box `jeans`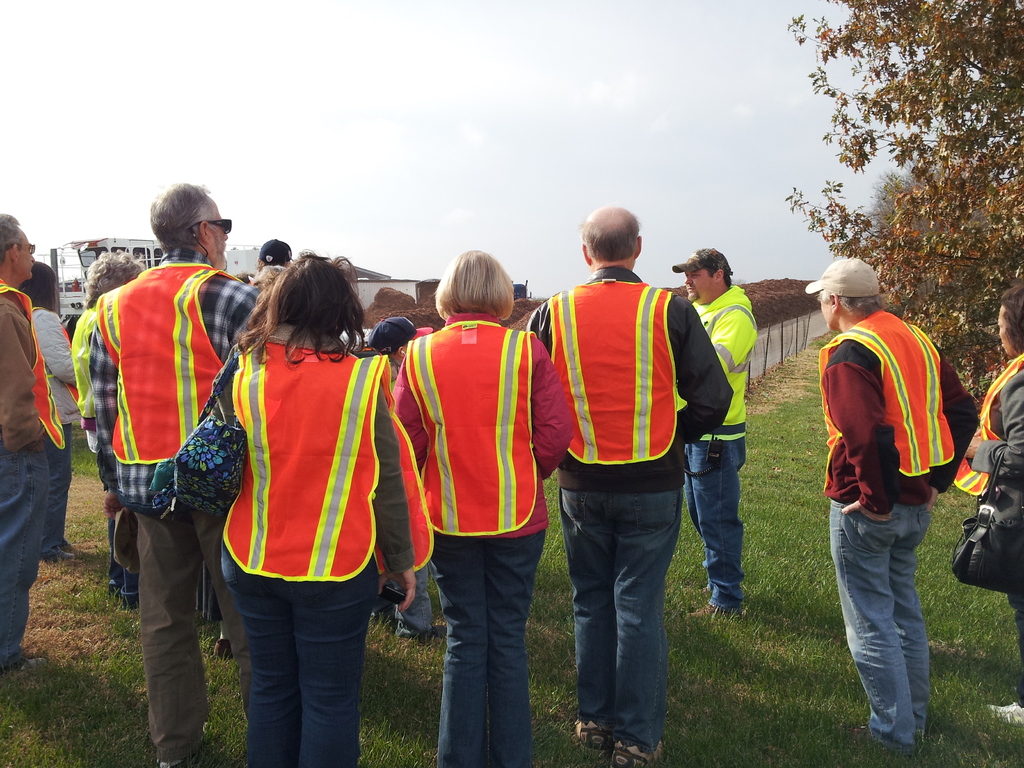
locate(376, 566, 435, 643)
